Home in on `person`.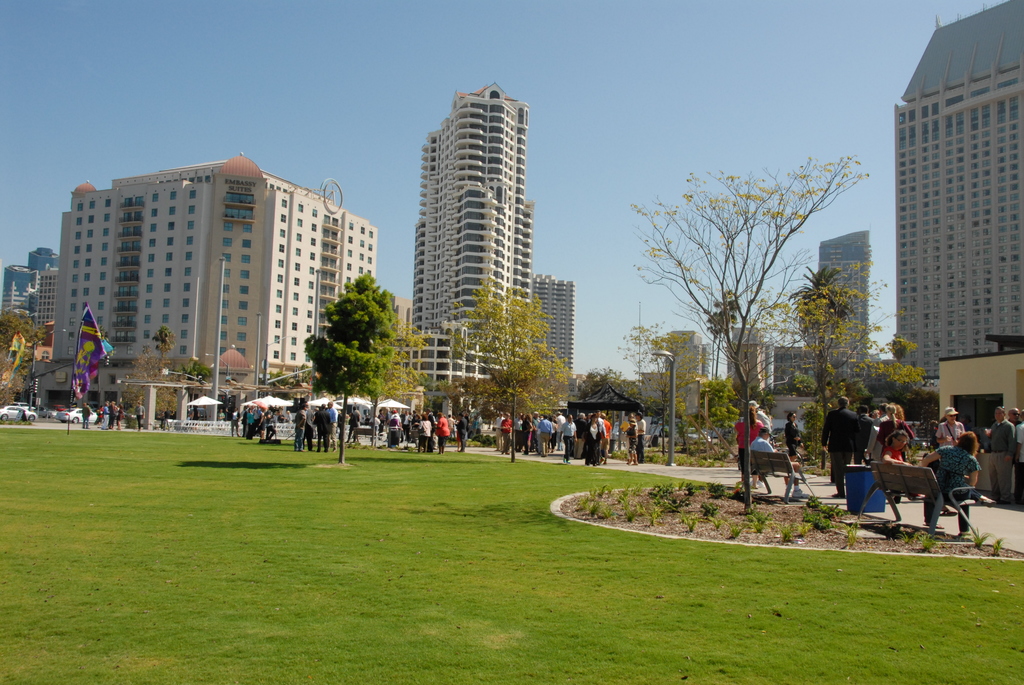
Homed in at bbox(872, 404, 917, 452).
